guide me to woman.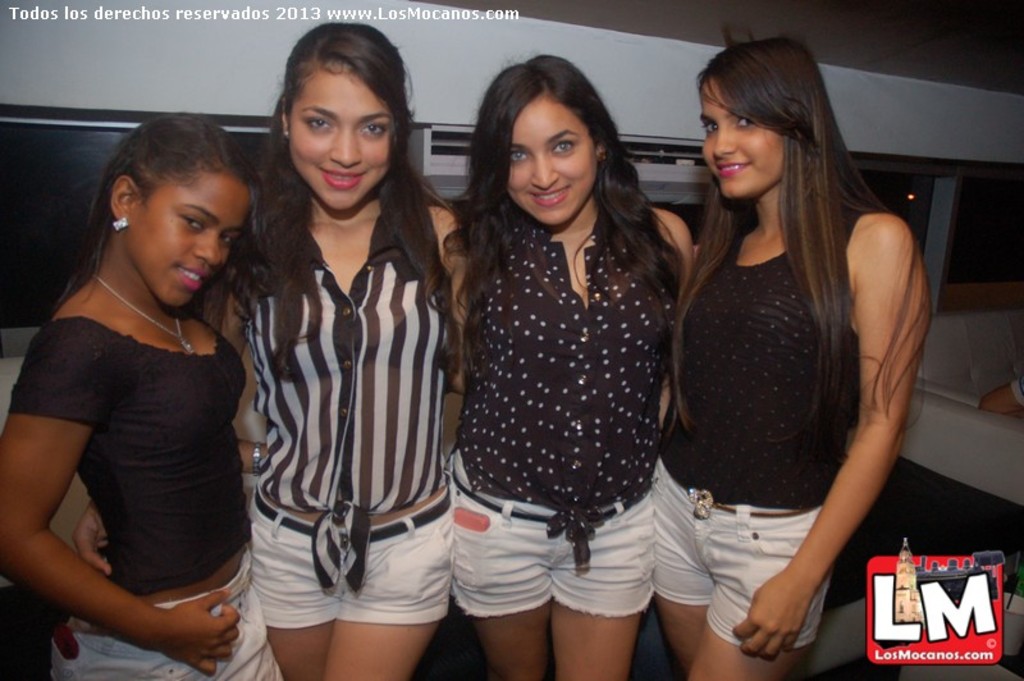
Guidance: <bbox>695, 36, 938, 680</bbox>.
